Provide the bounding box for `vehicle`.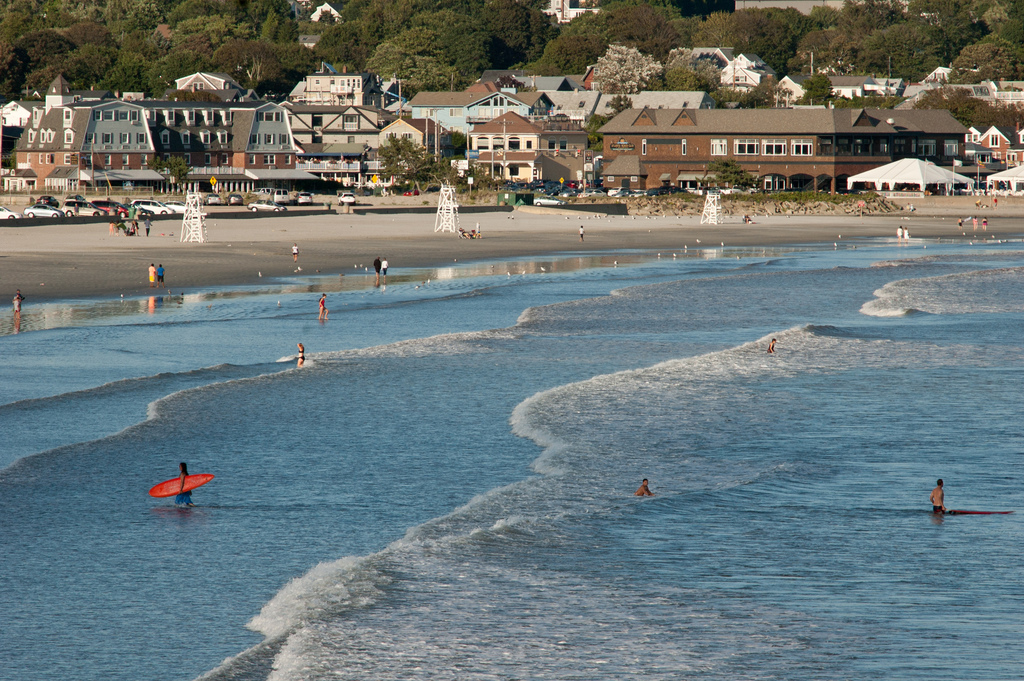
<box>252,180,275,197</box>.
